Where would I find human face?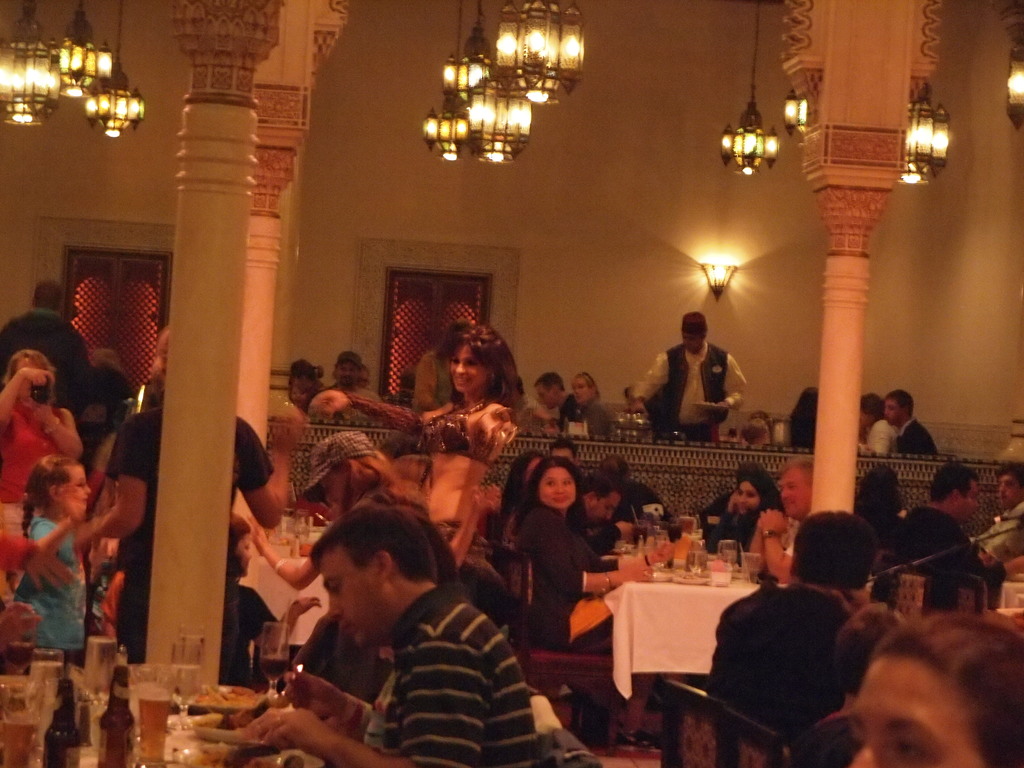
At box(540, 468, 574, 508).
